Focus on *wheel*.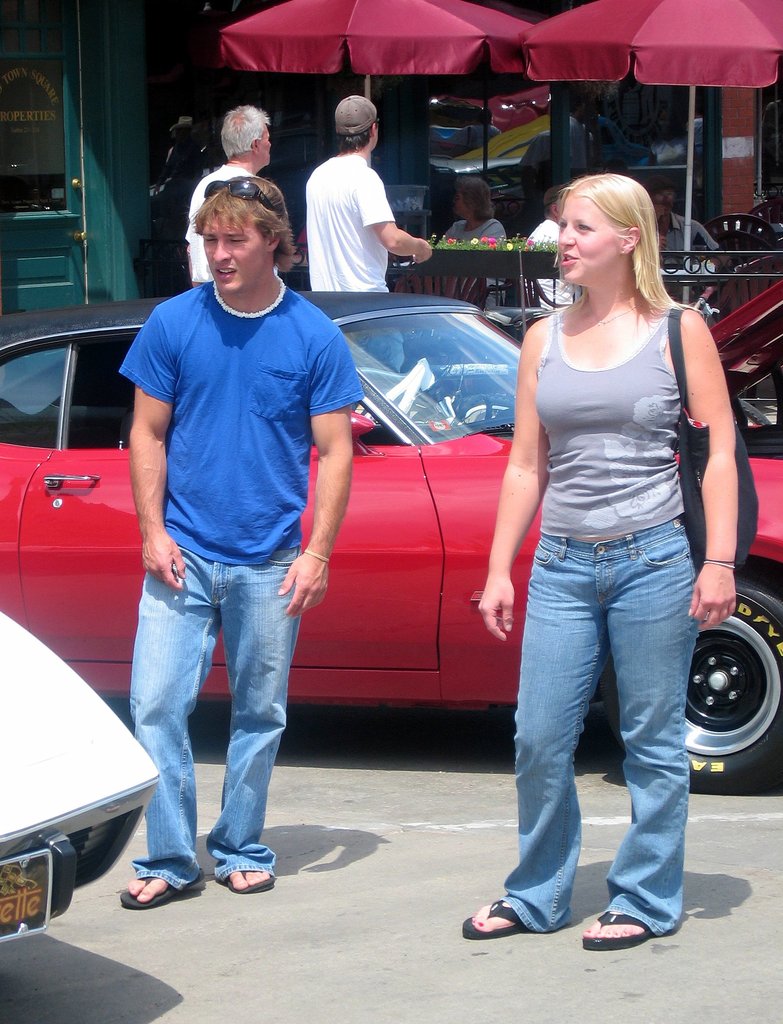
Focused at select_region(449, 392, 491, 428).
